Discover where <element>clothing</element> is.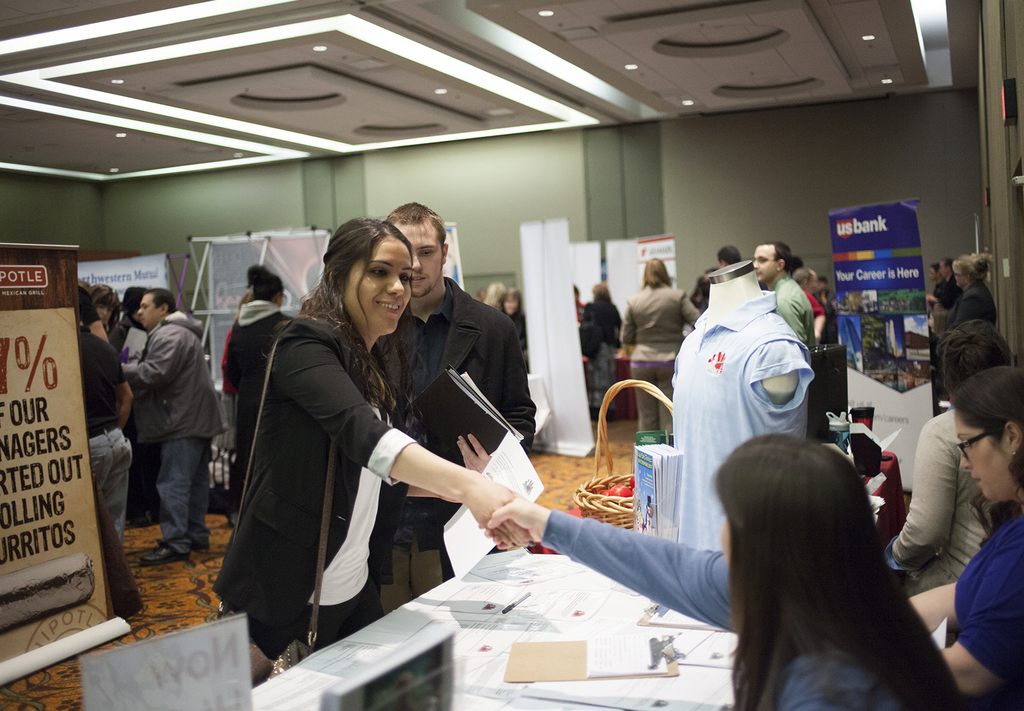
Discovered at pyautogui.locateOnScreen(621, 281, 705, 434).
